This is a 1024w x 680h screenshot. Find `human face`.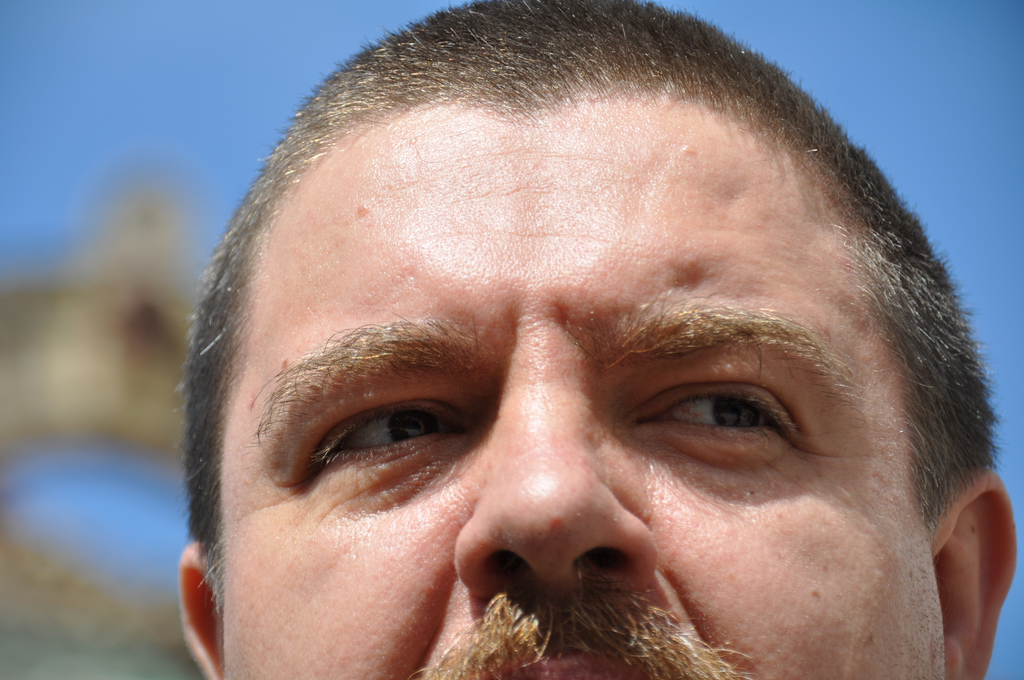
Bounding box: x1=202 y1=95 x2=953 y2=679.
